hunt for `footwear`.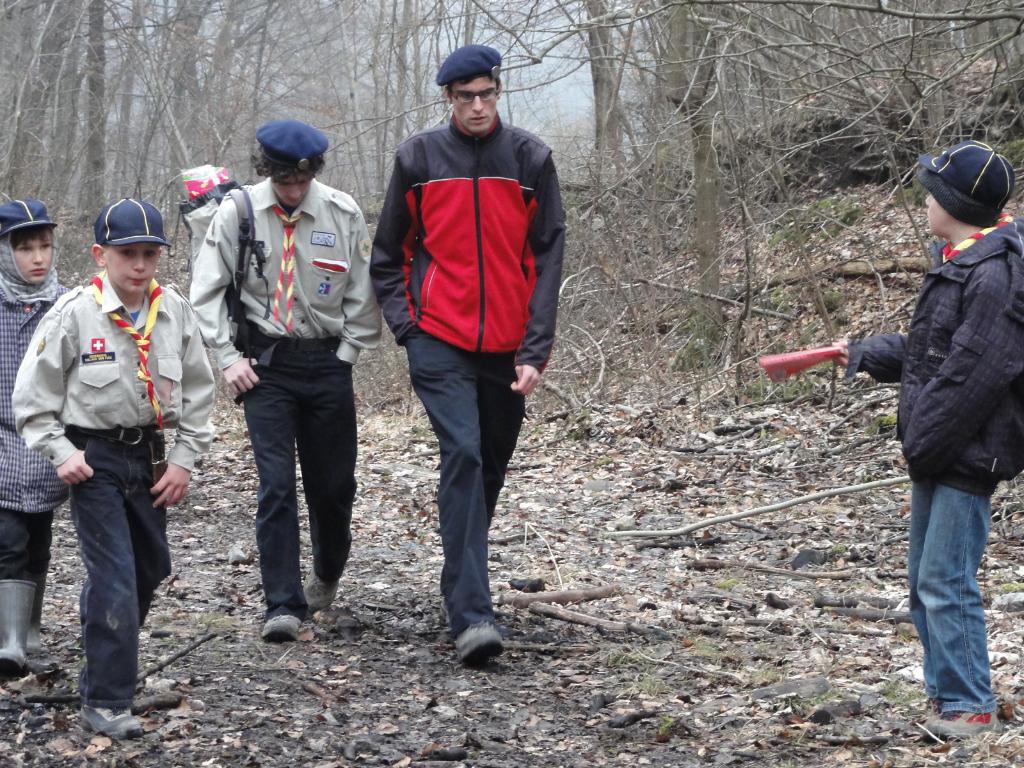
Hunted down at 305,572,340,614.
